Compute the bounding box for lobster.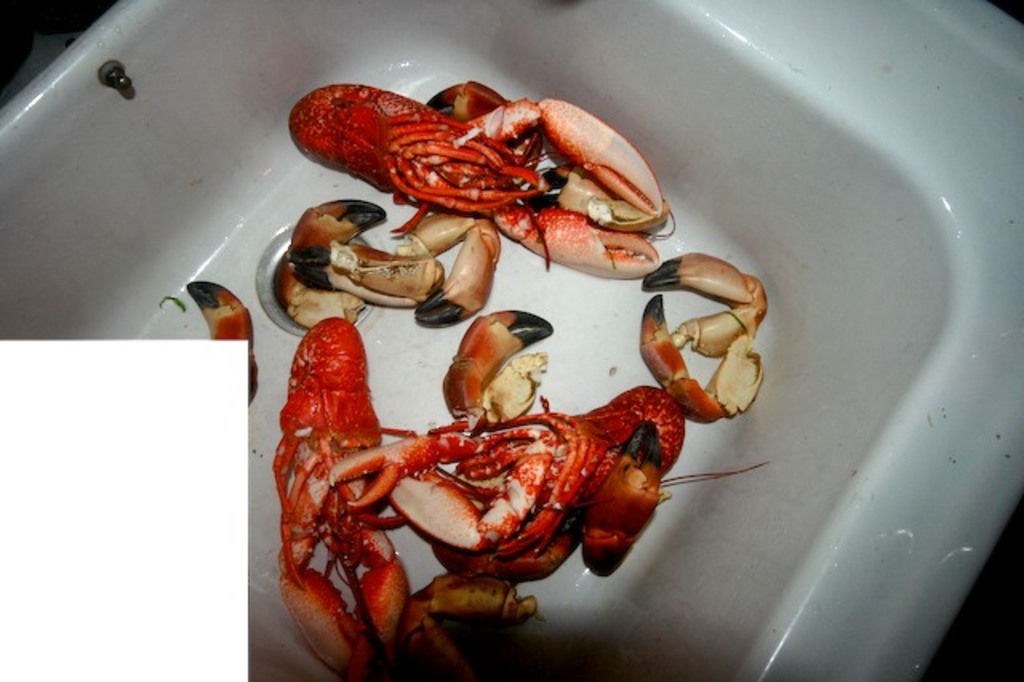
bbox(229, 80, 678, 333).
